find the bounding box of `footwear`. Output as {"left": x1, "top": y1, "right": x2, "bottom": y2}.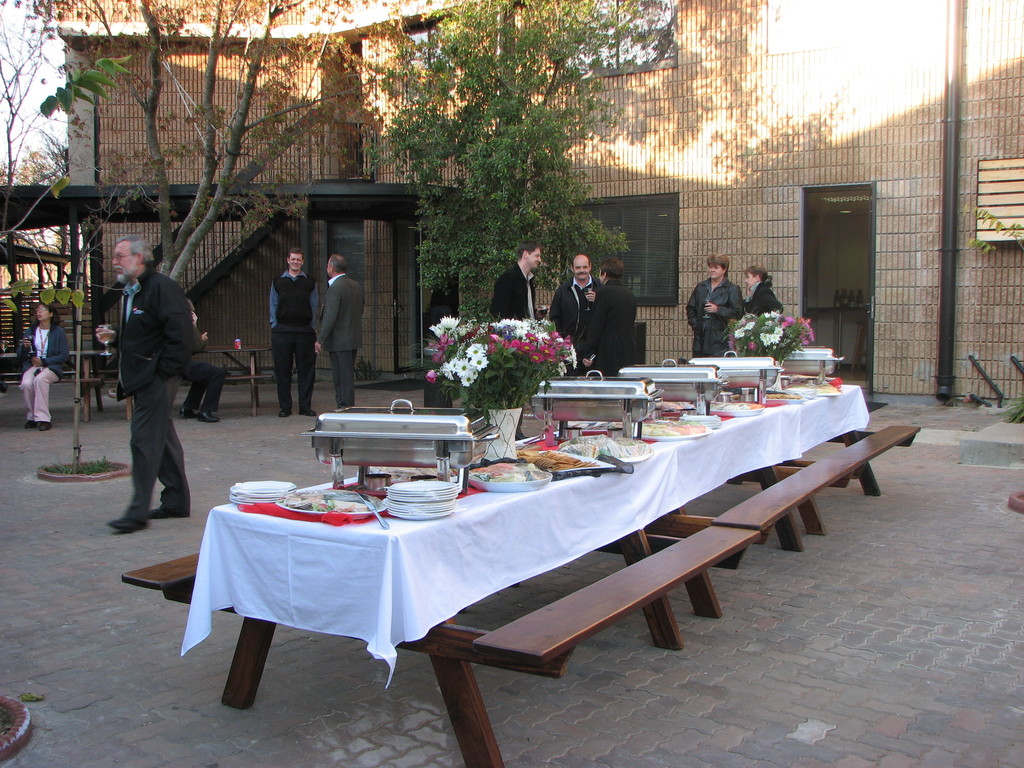
{"left": 273, "top": 406, "right": 294, "bottom": 419}.
